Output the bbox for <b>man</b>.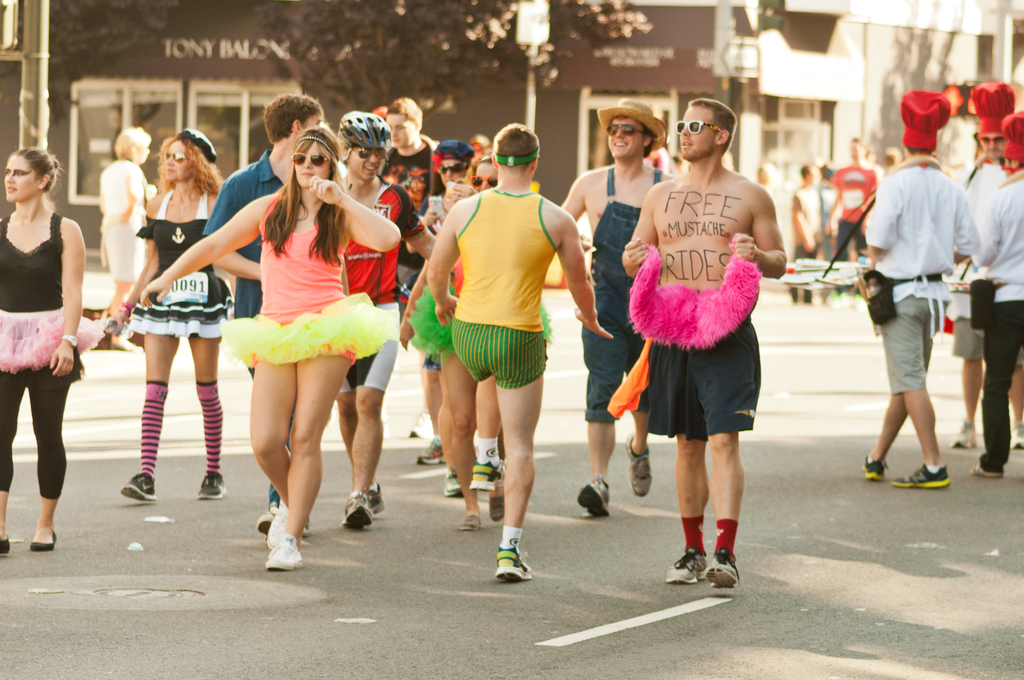
554:98:676:519.
